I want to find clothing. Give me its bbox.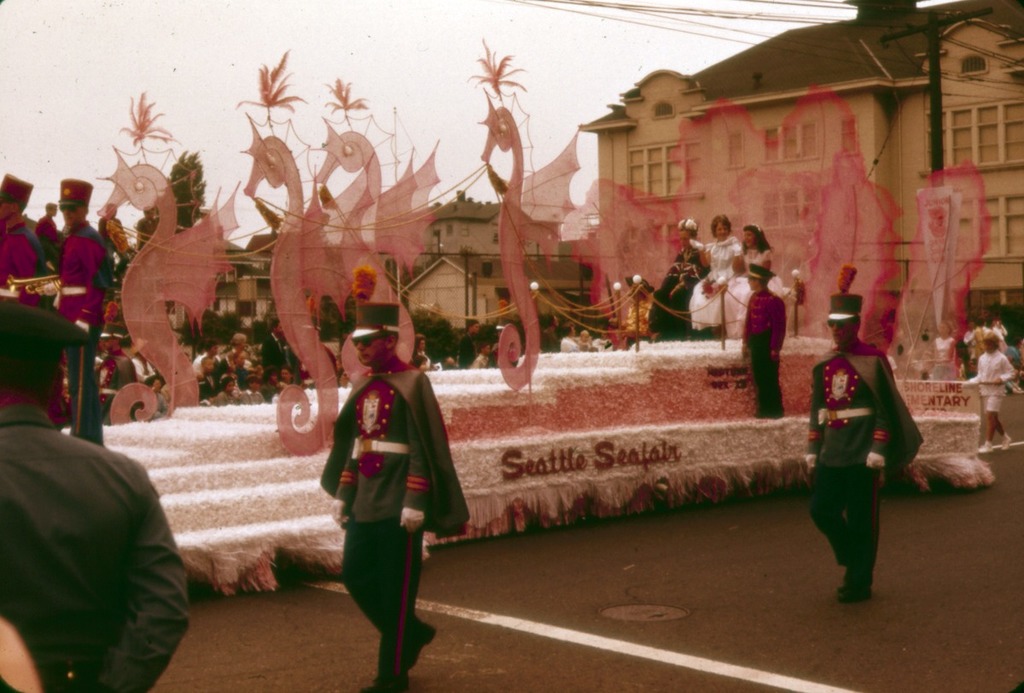
{"x1": 584, "y1": 337, "x2": 591, "y2": 351}.
